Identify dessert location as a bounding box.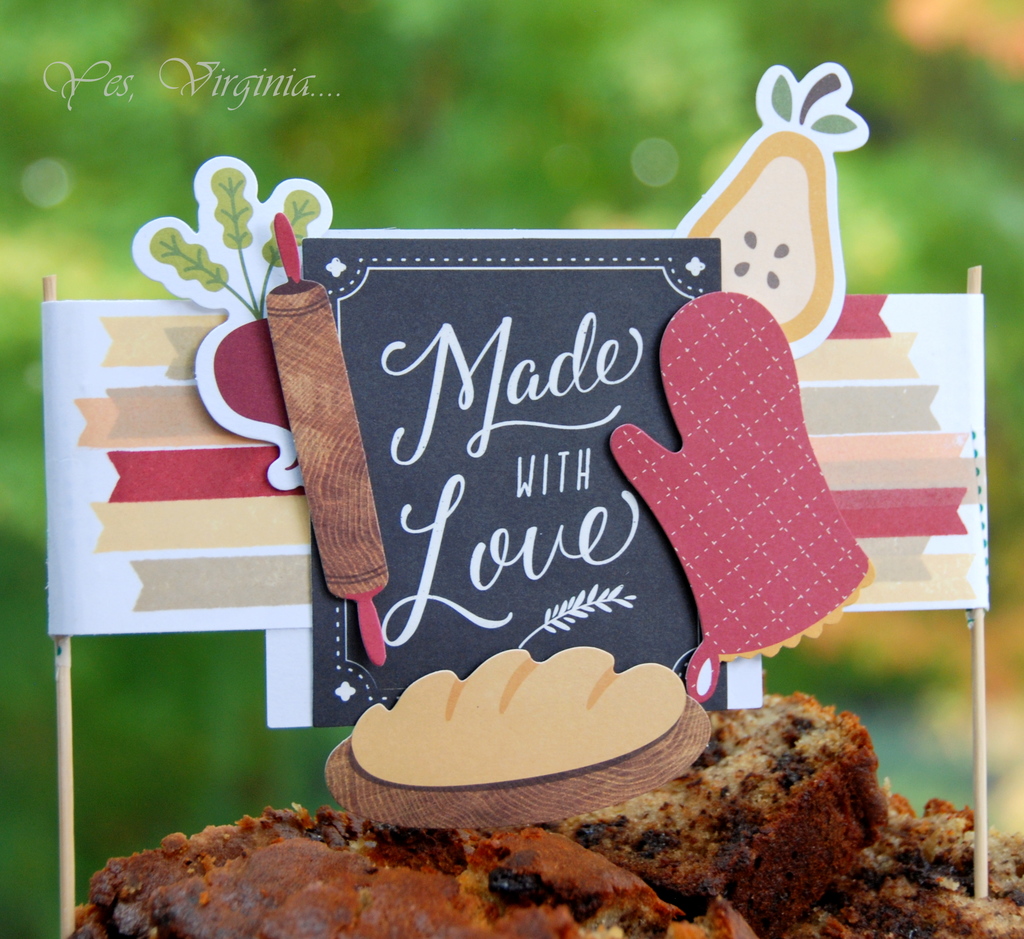
select_region(74, 641, 1023, 938).
